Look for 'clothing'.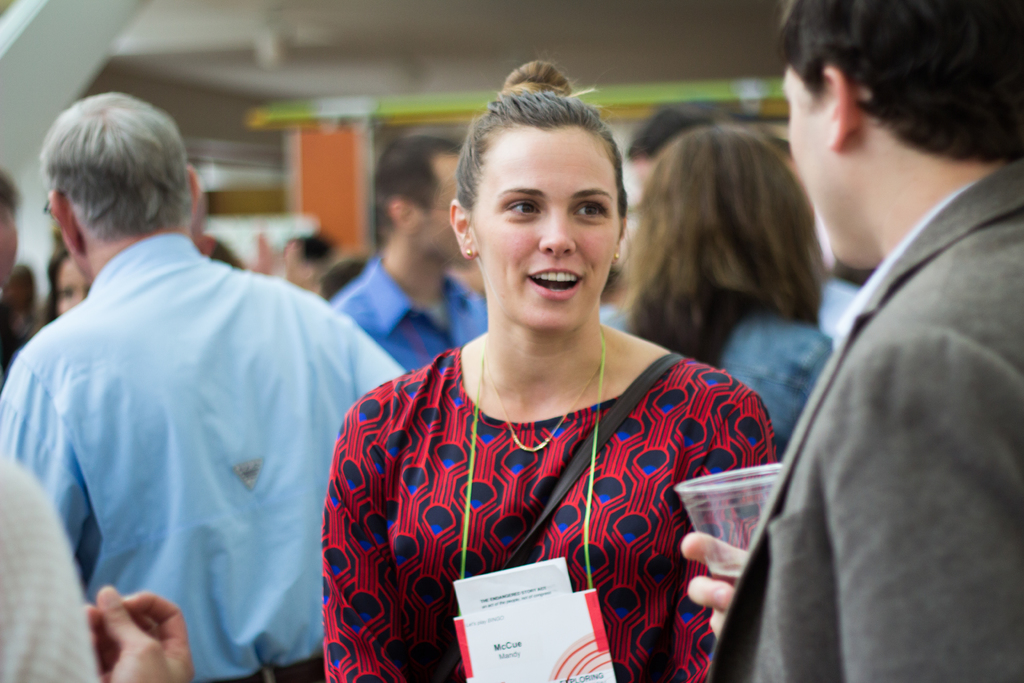
Found: select_region(705, 156, 1023, 682).
